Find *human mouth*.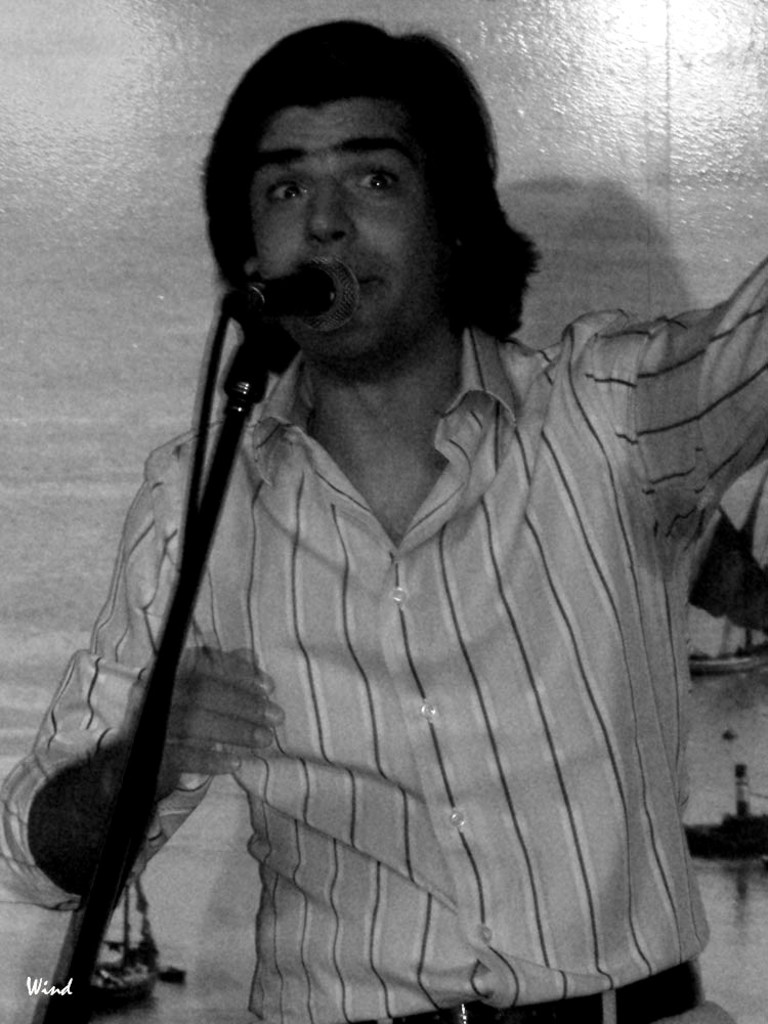
Rect(356, 274, 392, 298).
